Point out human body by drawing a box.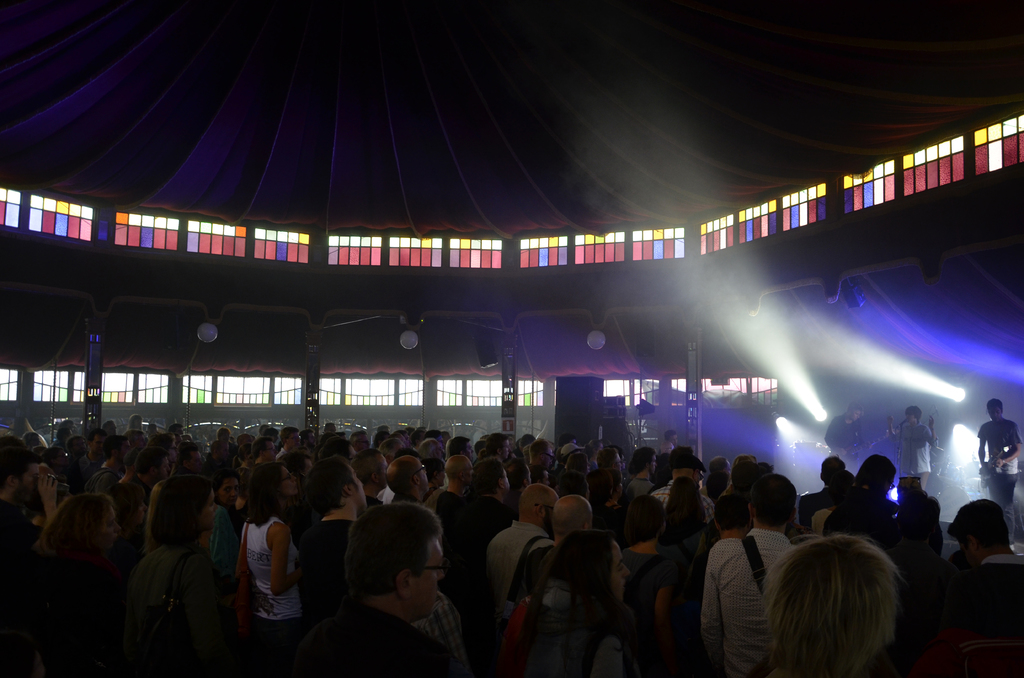
box=[561, 449, 591, 497].
